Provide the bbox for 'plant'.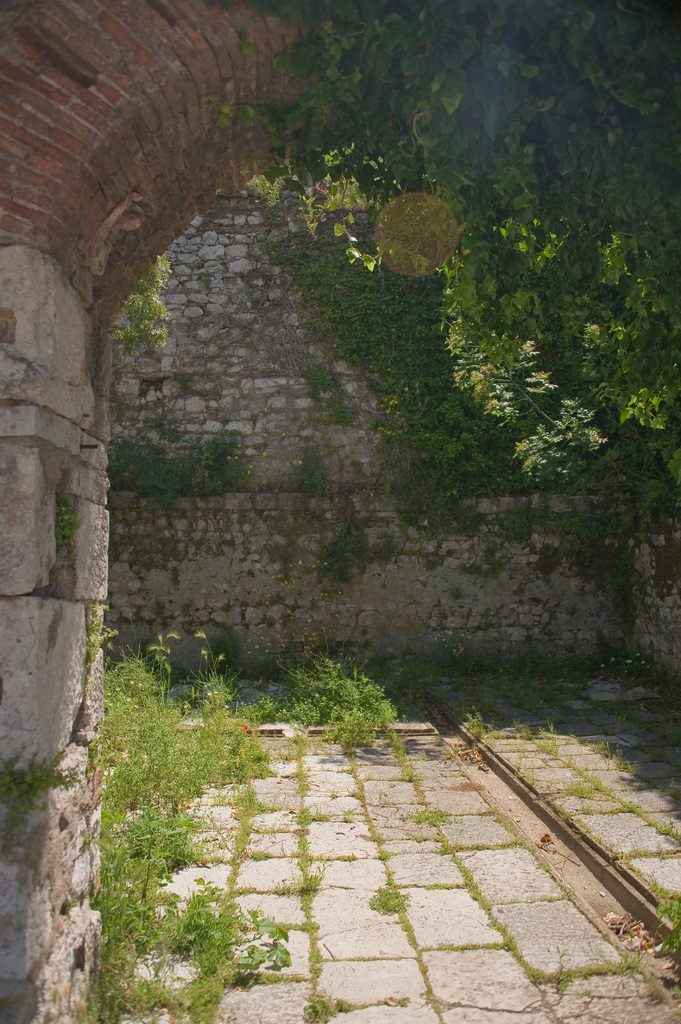
box(47, 488, 78, 557).
